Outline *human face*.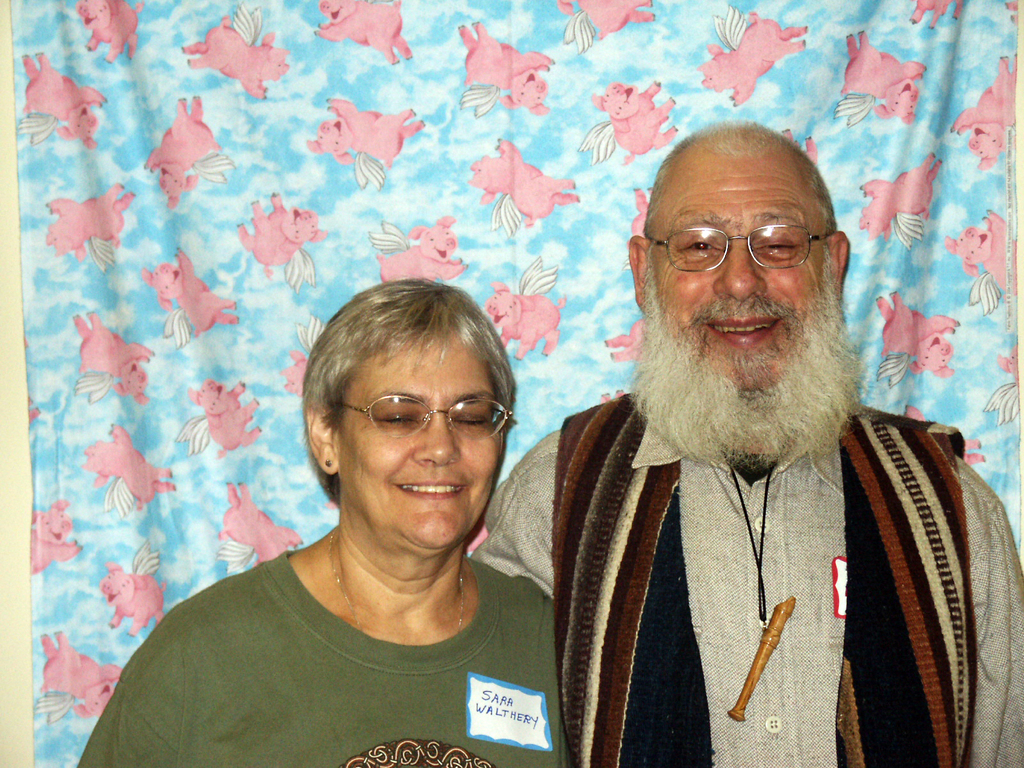
Outline: (644,154,832,390).
